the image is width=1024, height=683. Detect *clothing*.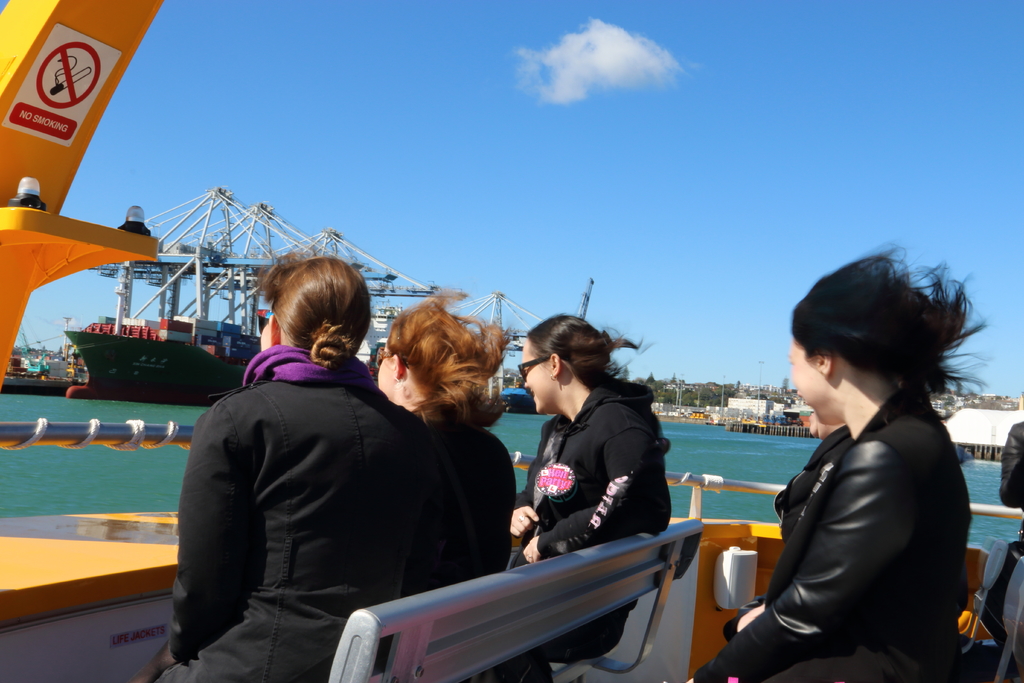
Detection: 429, 416, 520, 682.
